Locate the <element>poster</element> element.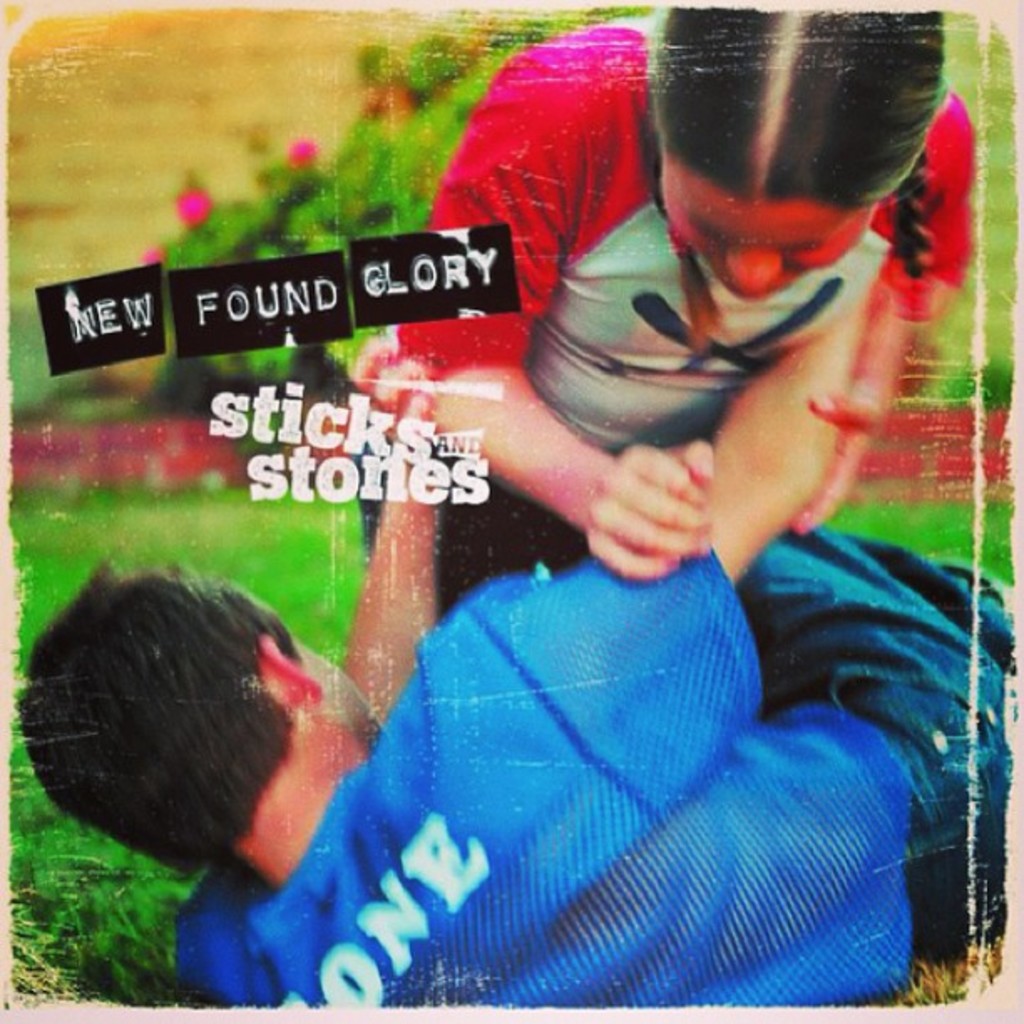
Element bbox: {"x1": 0, "y1": 0, "x2": 1022, "y2": 1021}.
